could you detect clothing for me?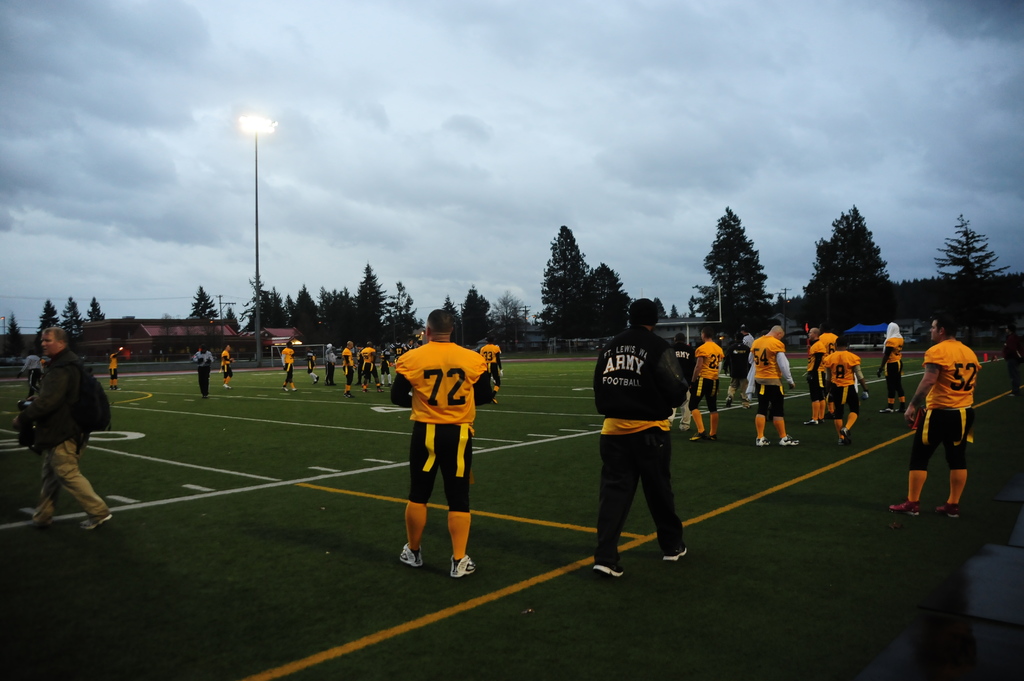
Detection result: [193, 348, 215, 396].
